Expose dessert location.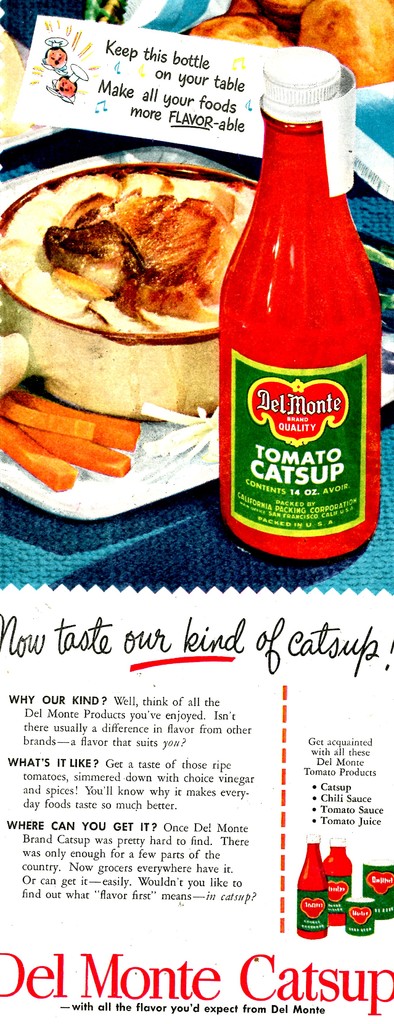
Exposed at bbox(0, 162, 258, 418).
